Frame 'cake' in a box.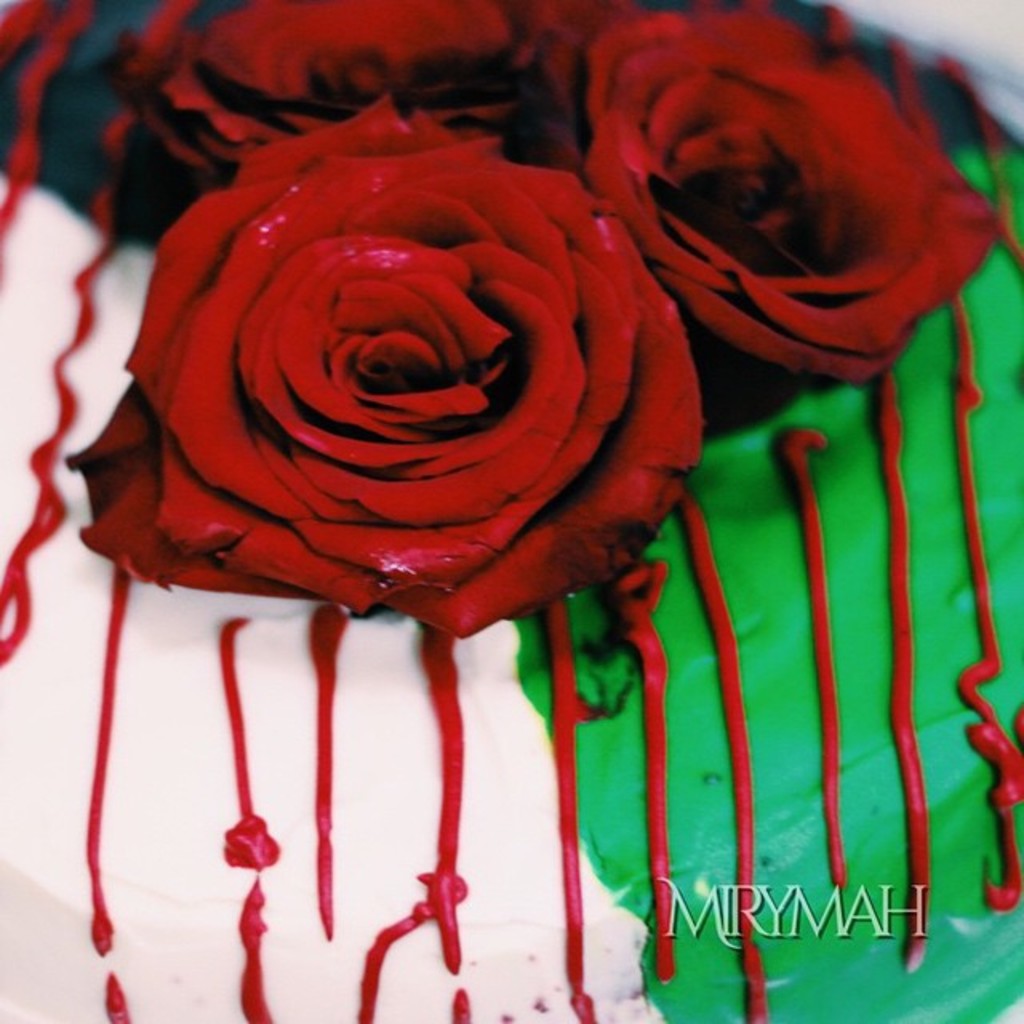
(0,0,1022,1021).
